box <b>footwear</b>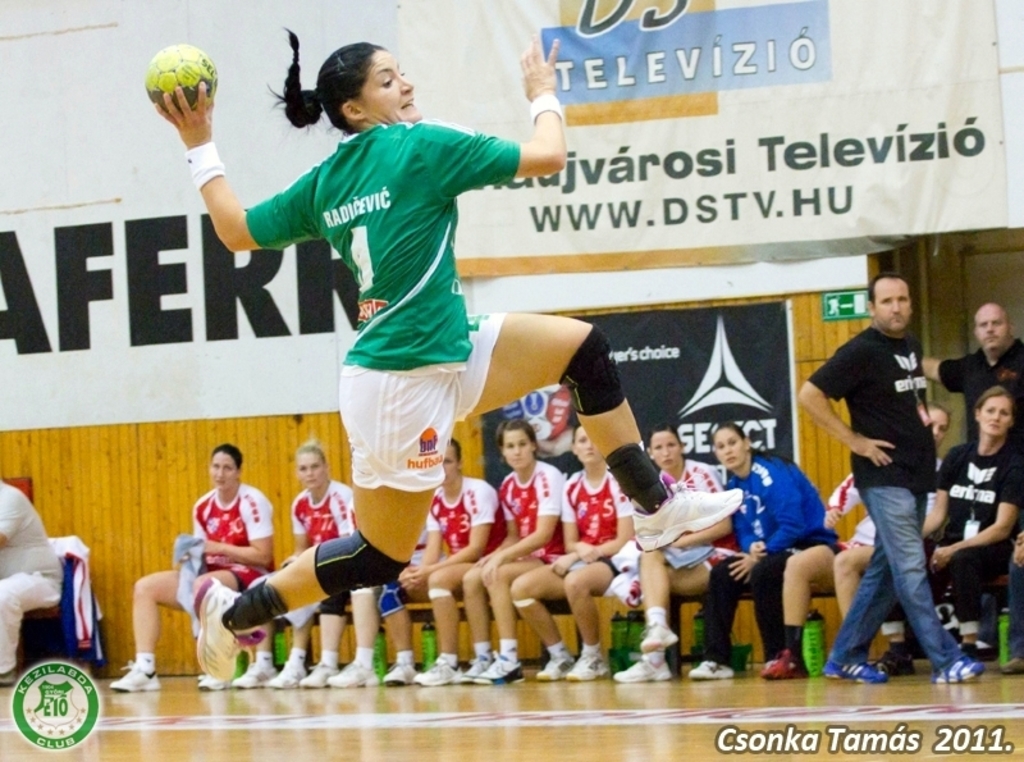
box(685, 657, 736, 680)
